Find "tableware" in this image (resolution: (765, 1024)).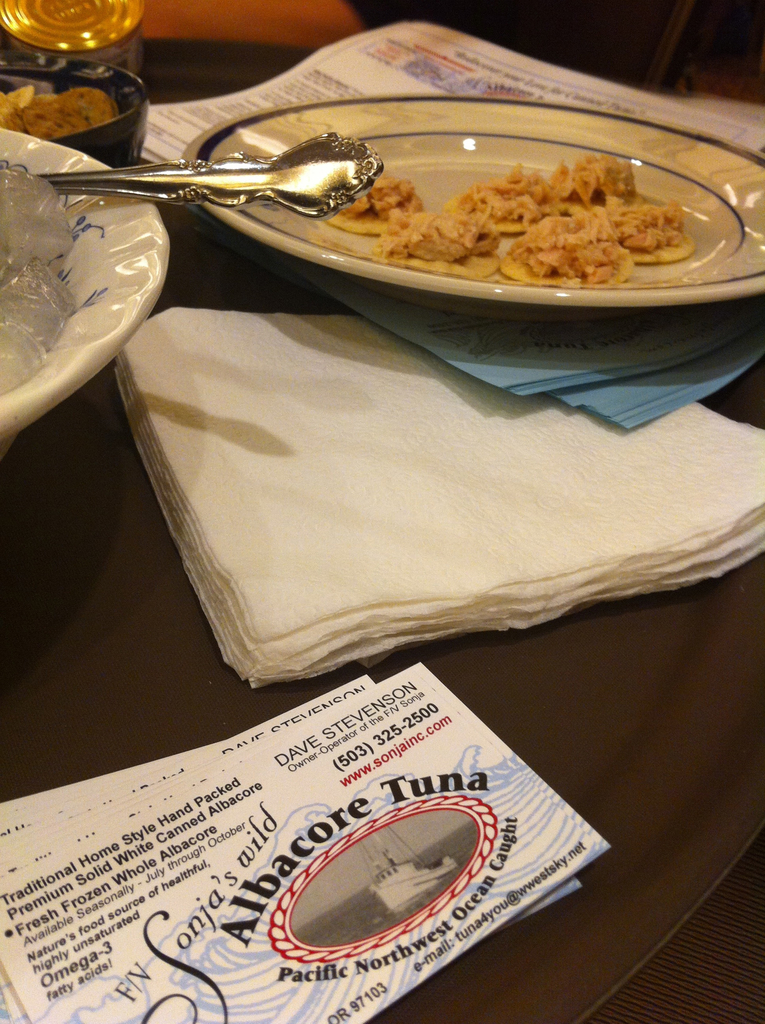
<region>174, 84, 764, 324</region>.
